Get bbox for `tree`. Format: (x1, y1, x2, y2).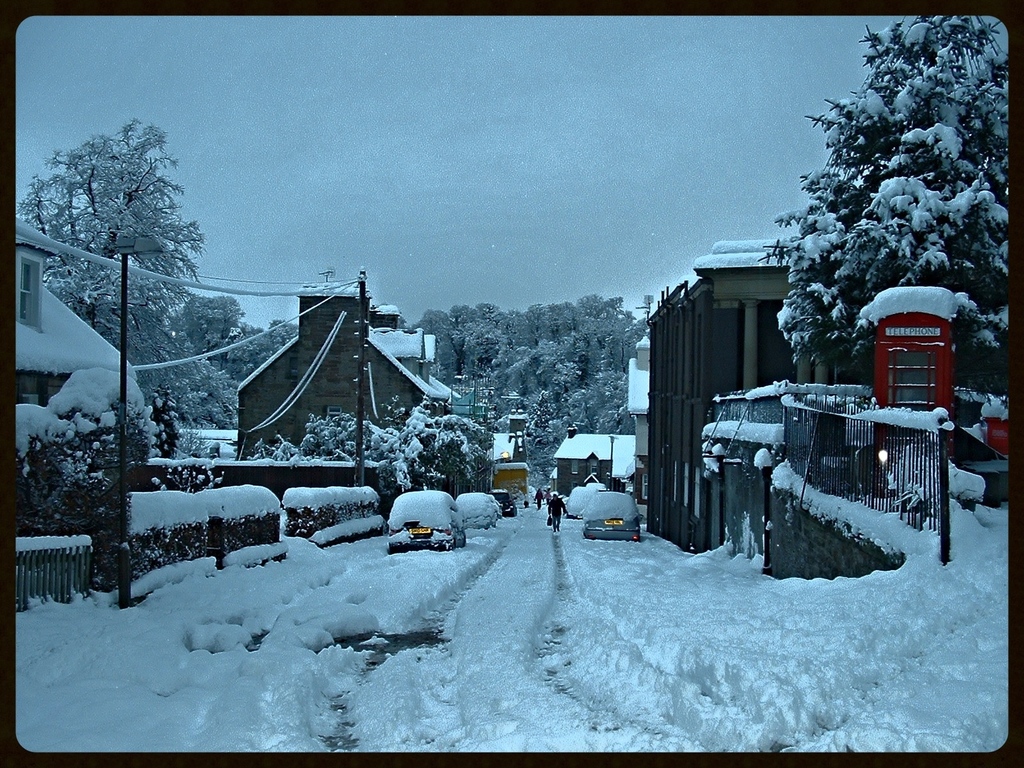
(13, 413, 153, 538).
